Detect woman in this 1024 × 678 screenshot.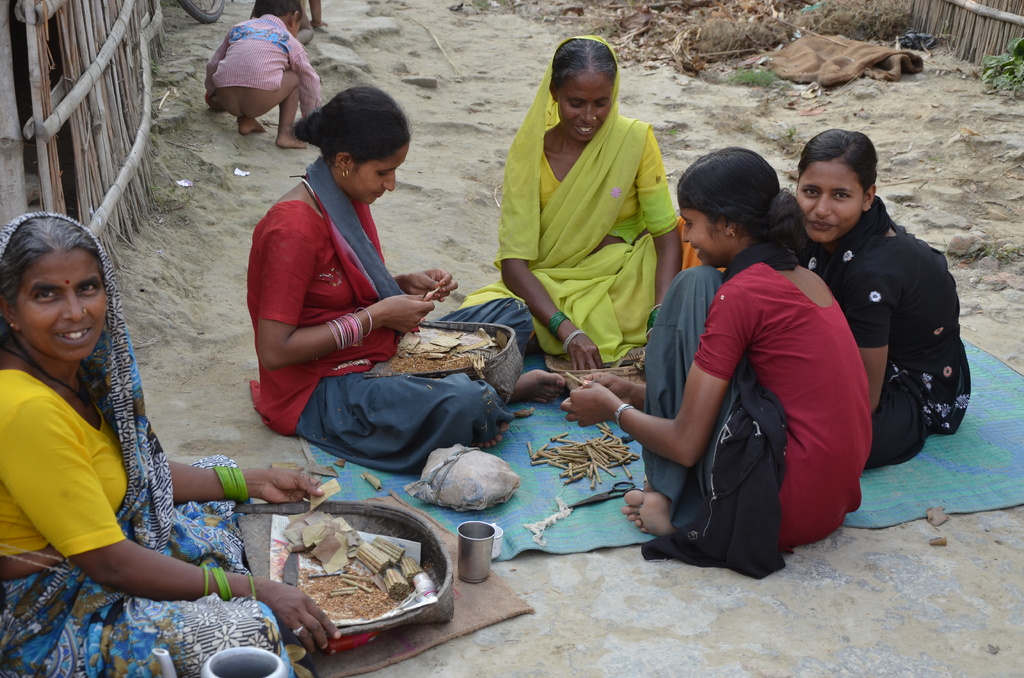
Detection: <region>452, 34, 733, 374</region>.
